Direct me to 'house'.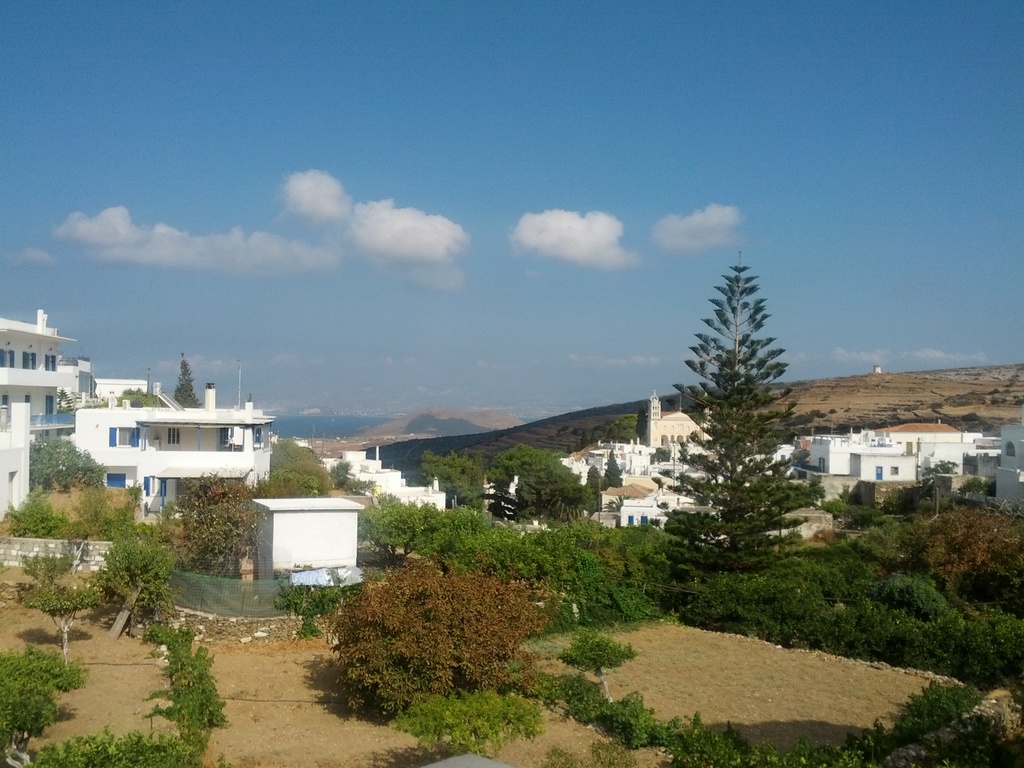
Direction: rect(0, 312, 83, 484).
